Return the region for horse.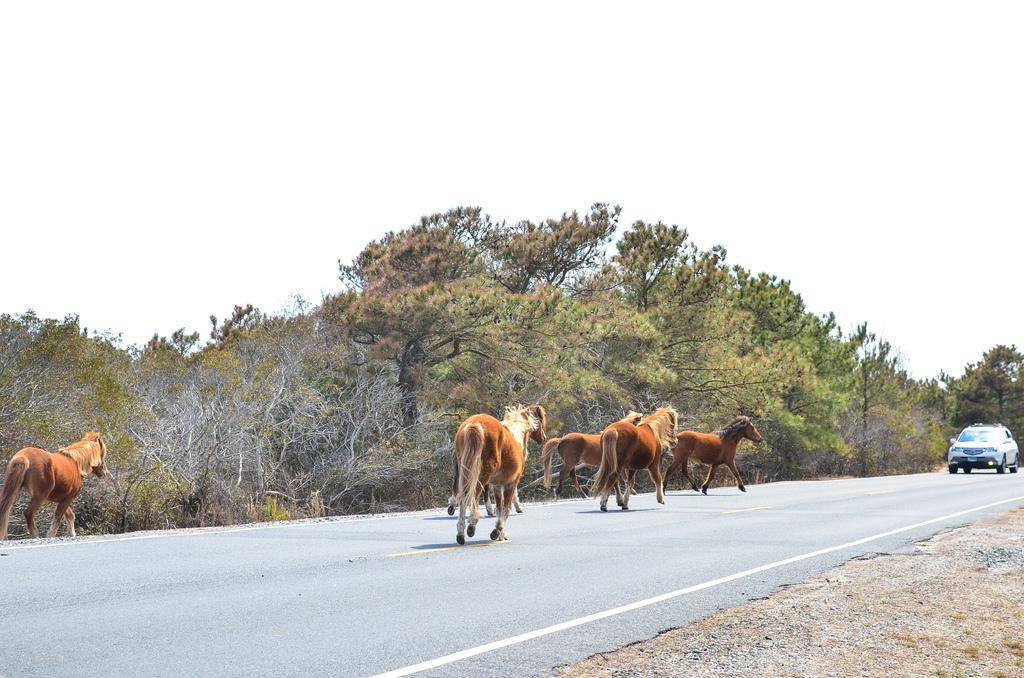
(661,415,765,497).
